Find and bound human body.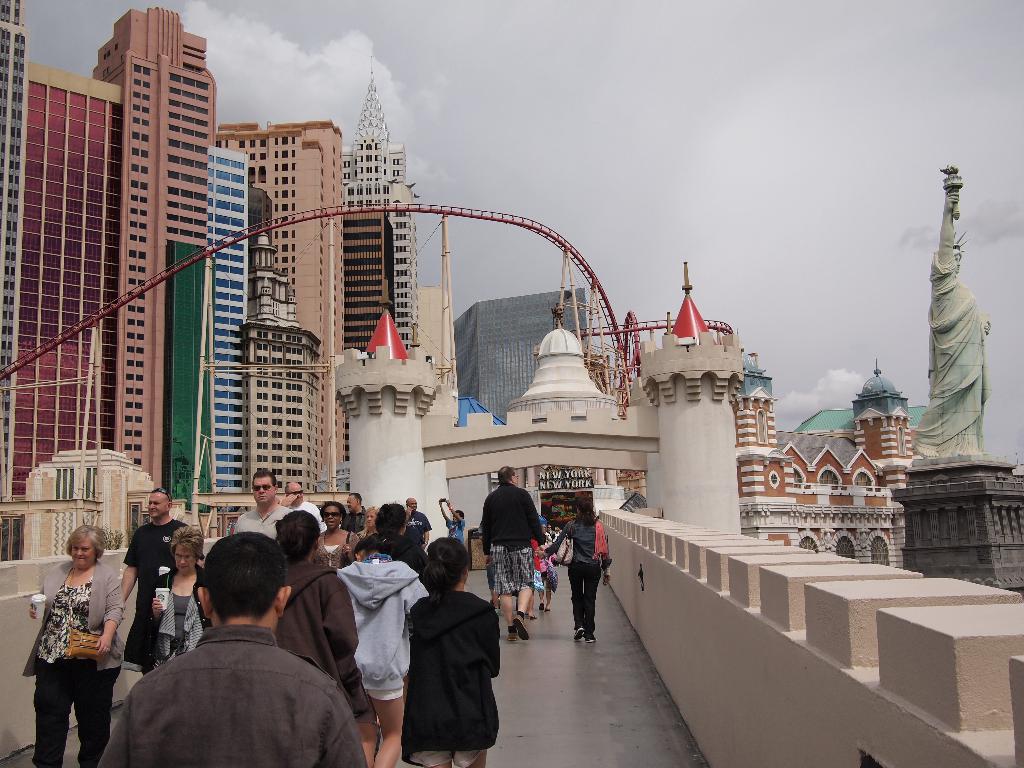
Bound: {"left": 551, "top": 516, "right": 604, "bottom": 632}.
